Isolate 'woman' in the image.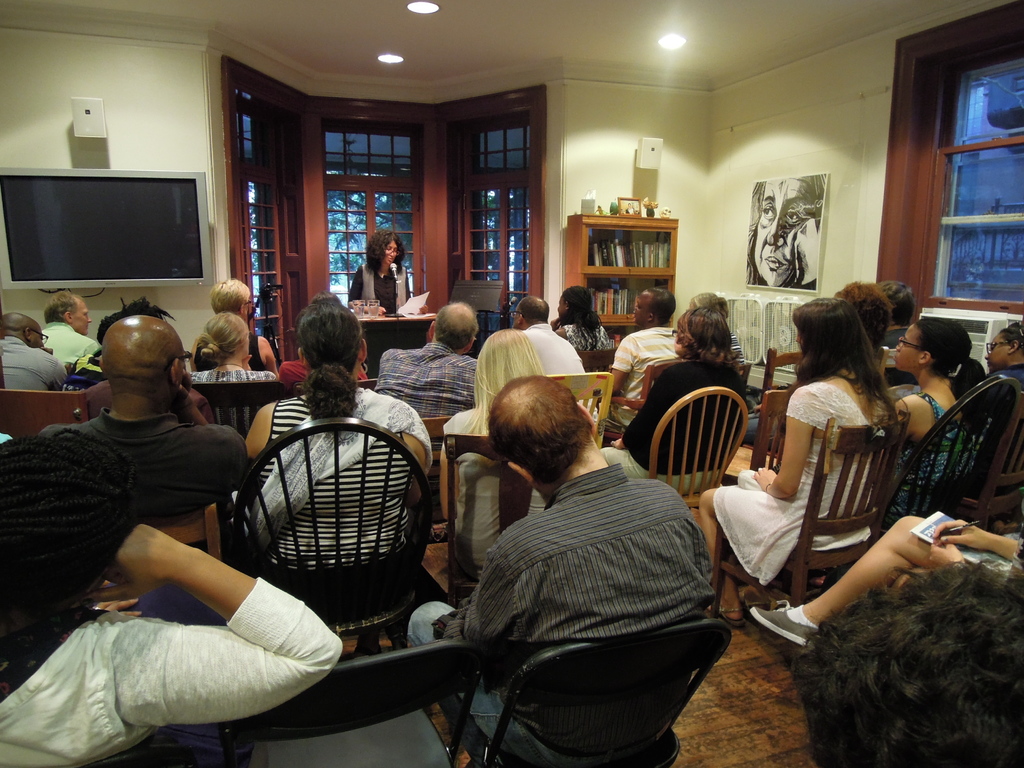
Isolated region: {"left": 239, "top": 296, "right": 435, "bottom": 611}.
